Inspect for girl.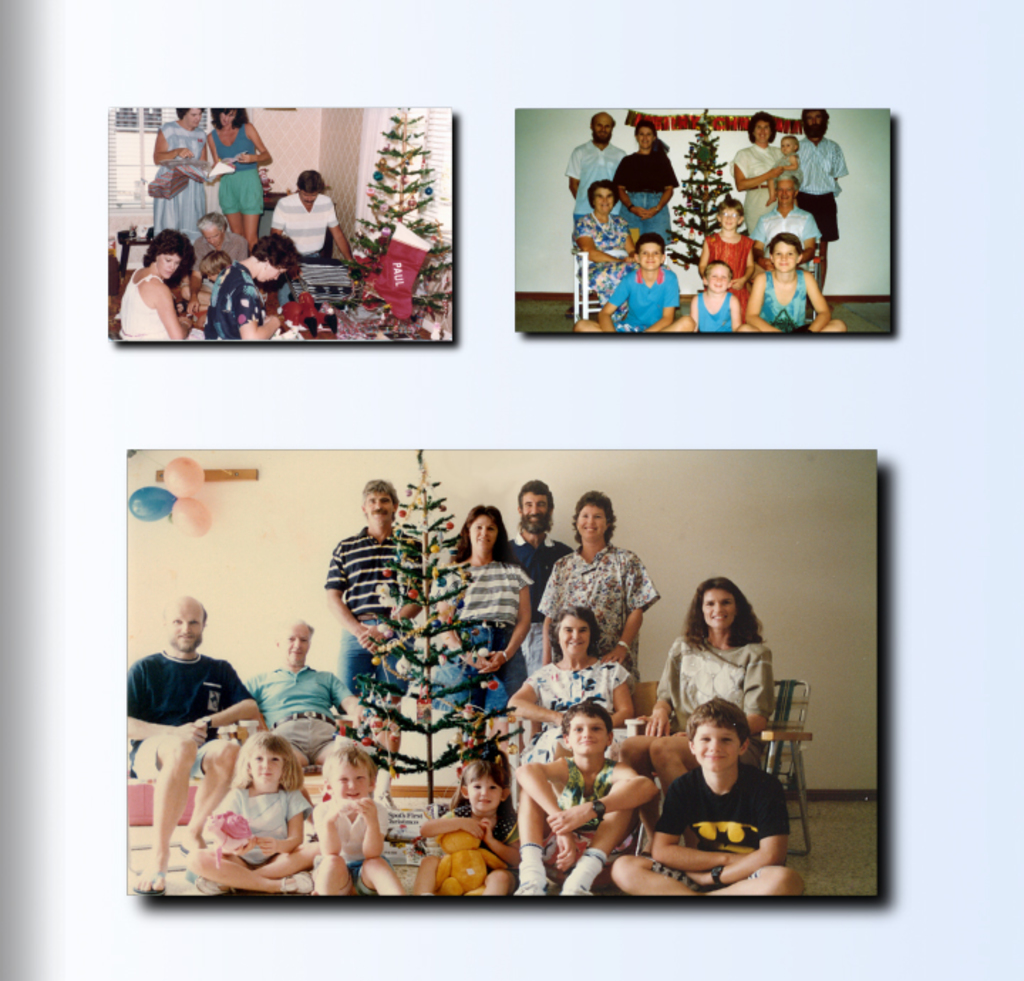
Inspection: region(414, 756, 526, 903).
